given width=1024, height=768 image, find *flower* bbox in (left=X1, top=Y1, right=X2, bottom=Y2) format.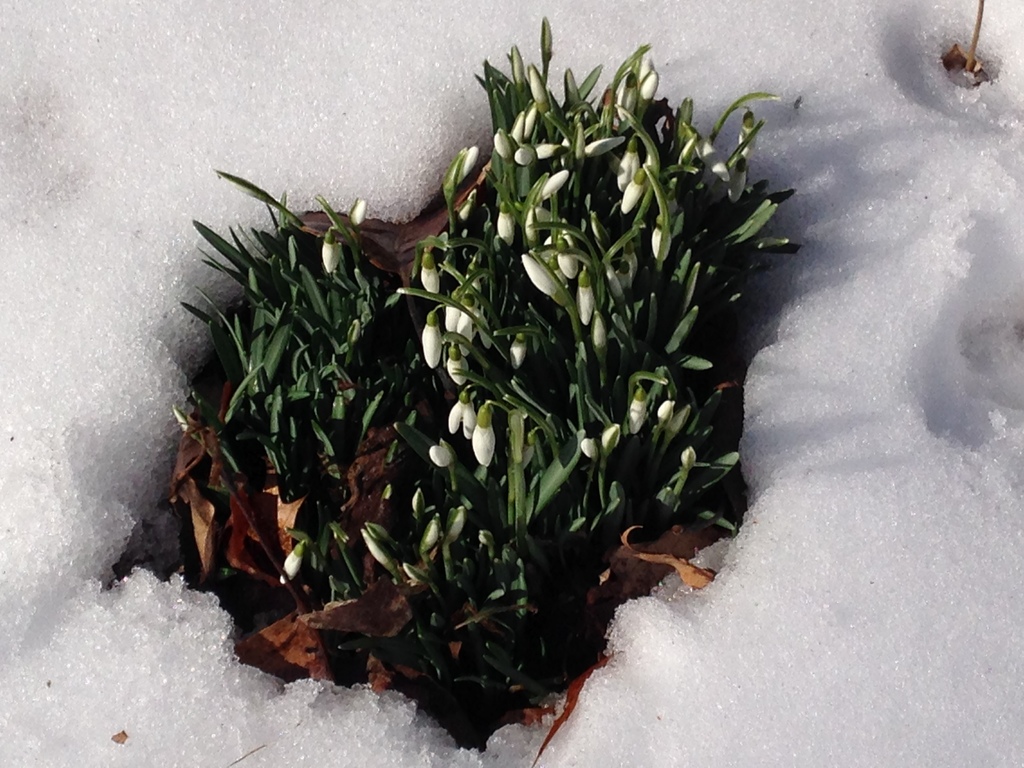
(left=472, top=410, right=499, bottom=462).
